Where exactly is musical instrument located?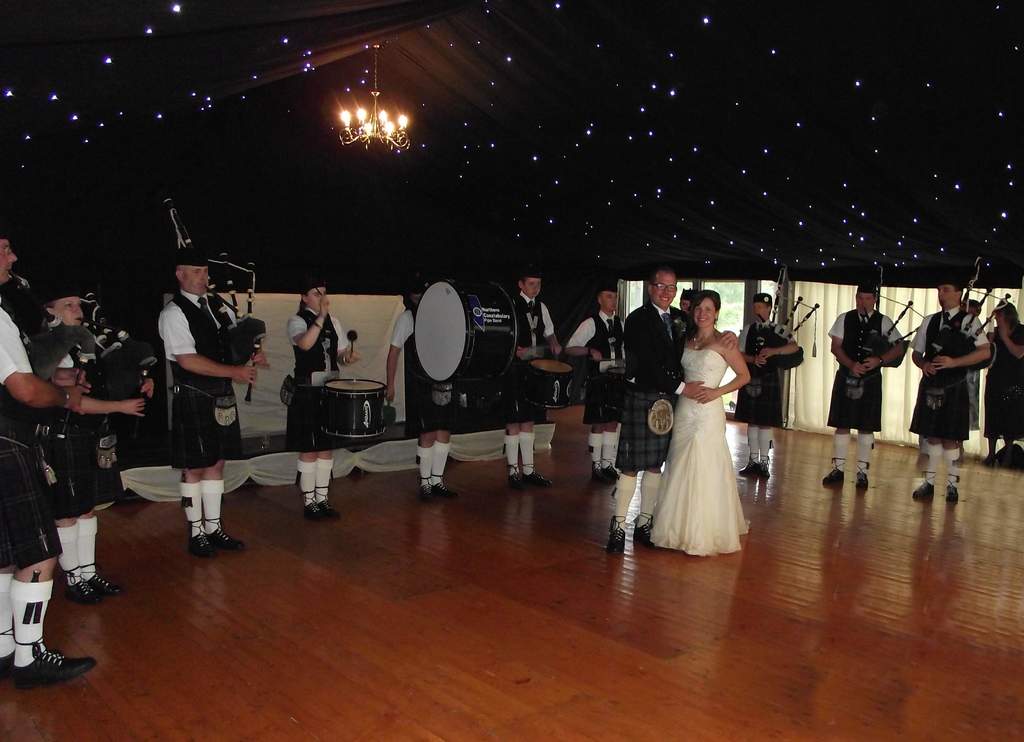
Its bounding box is <region>321, 368, 392, 444</region>.
